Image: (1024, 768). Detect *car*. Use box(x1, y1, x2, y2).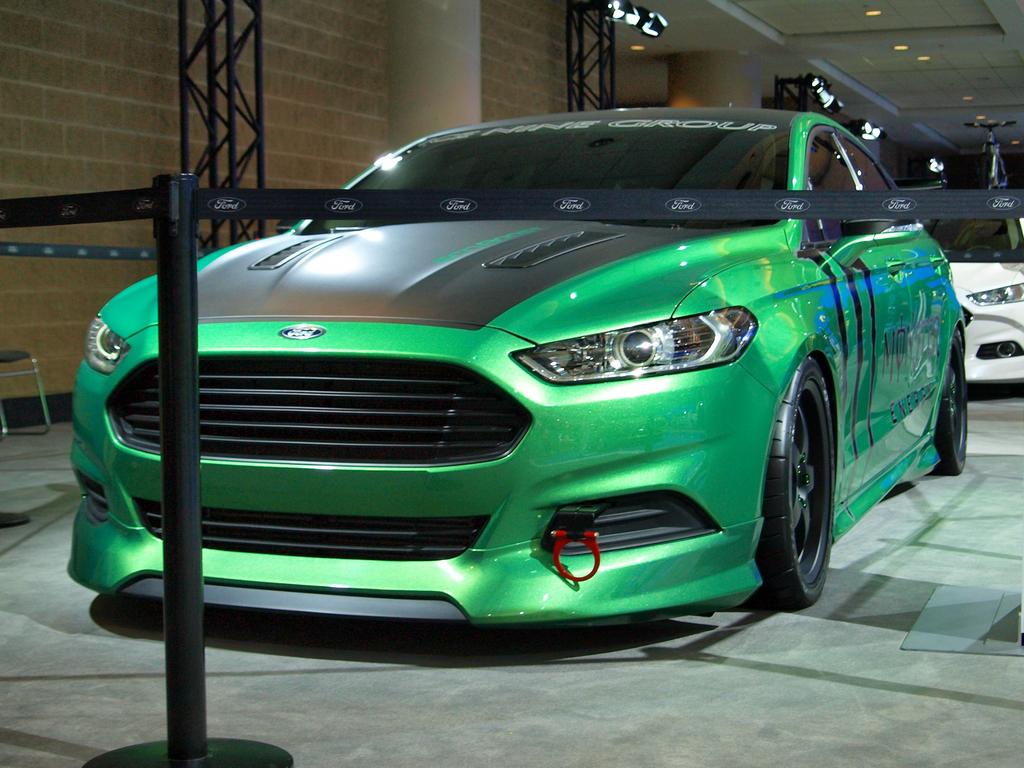
box(856, 188, 1023, 406).
